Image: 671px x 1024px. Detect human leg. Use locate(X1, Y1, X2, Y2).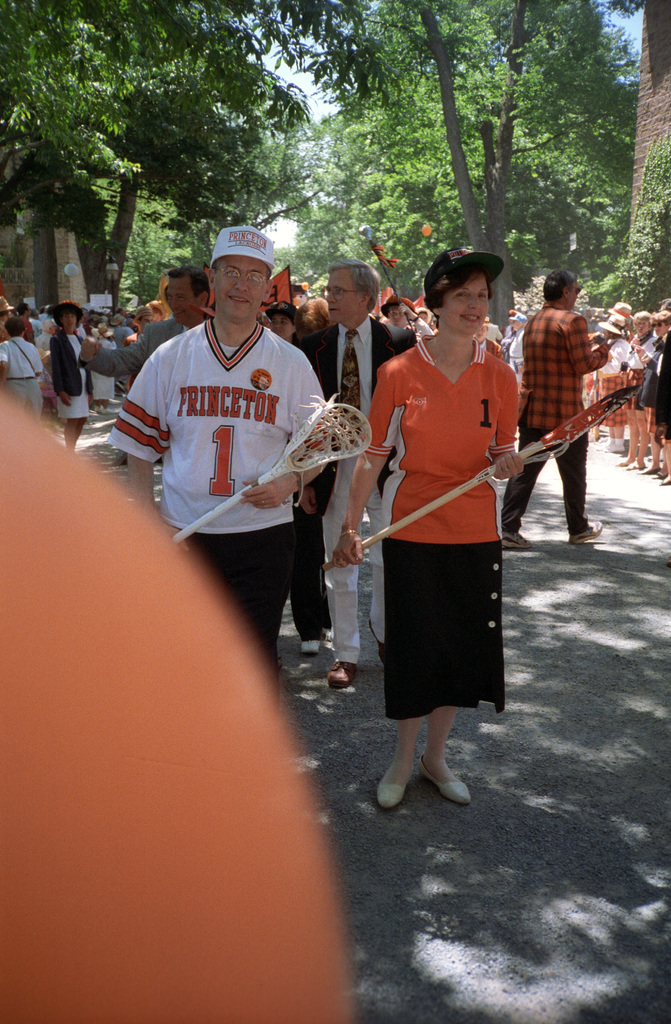
locate(316, 452, 364, 686).
